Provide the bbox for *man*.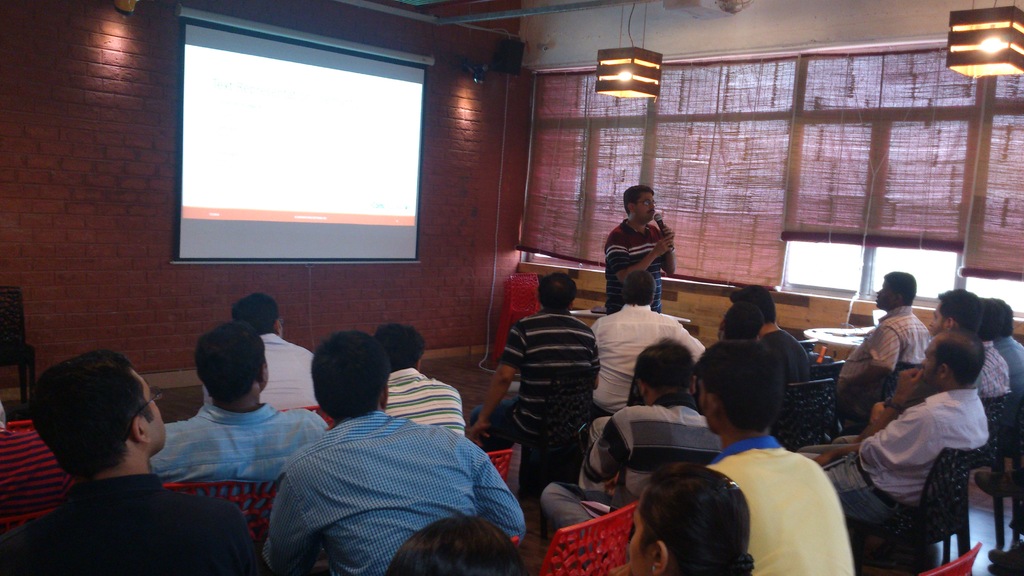
[535,327,724,533].
